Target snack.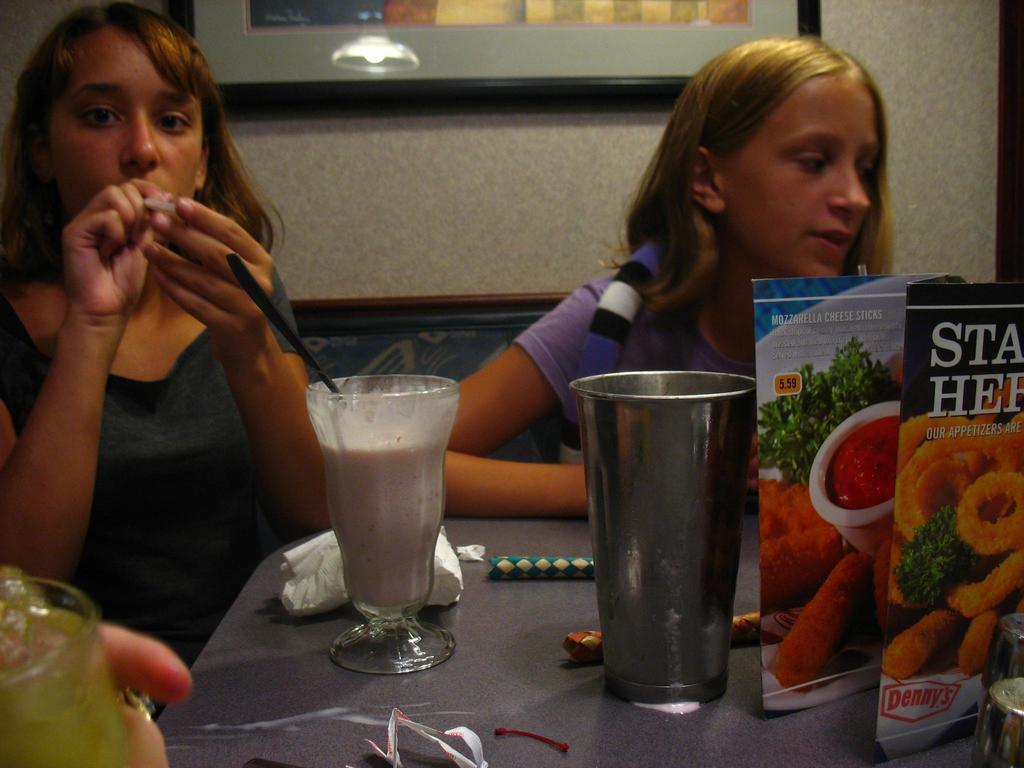
Target region: x1=891 y1=394 x2=1023 y2=685.
